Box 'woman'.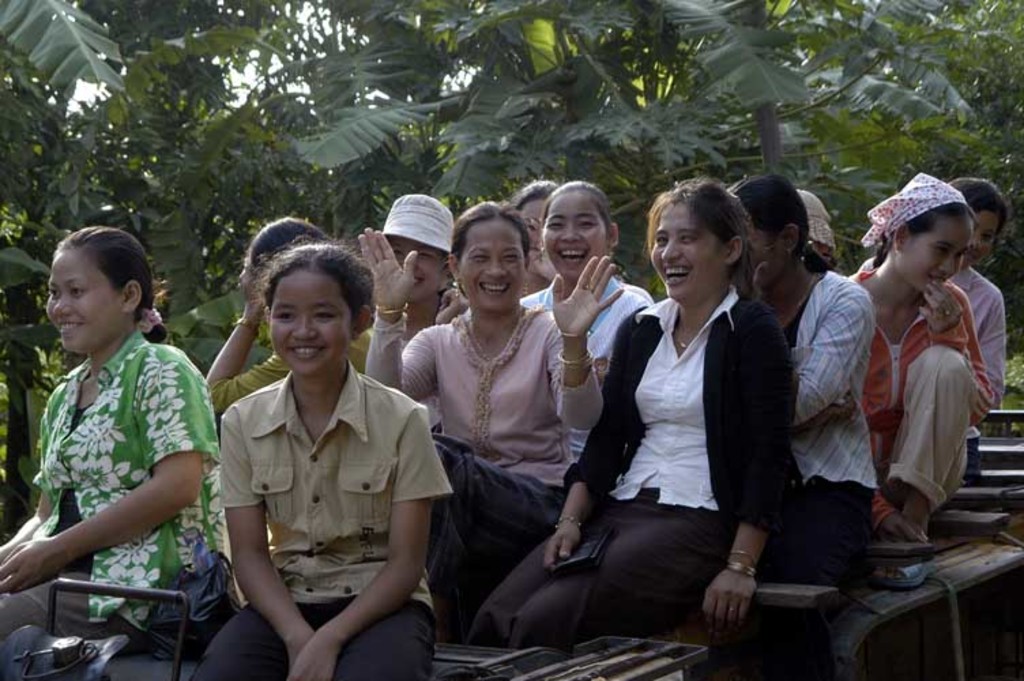
(452,178,795,652).
